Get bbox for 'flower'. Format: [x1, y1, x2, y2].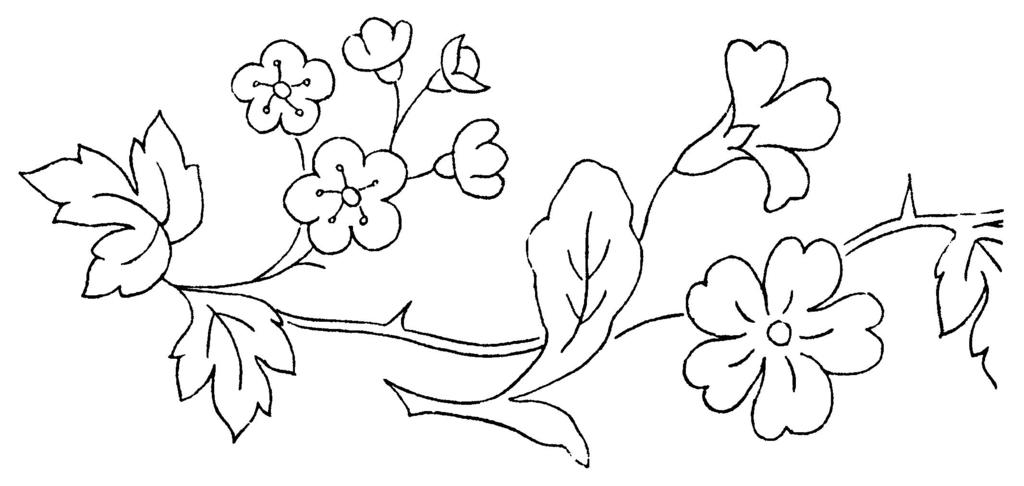
[225, 33, 346, 138].
